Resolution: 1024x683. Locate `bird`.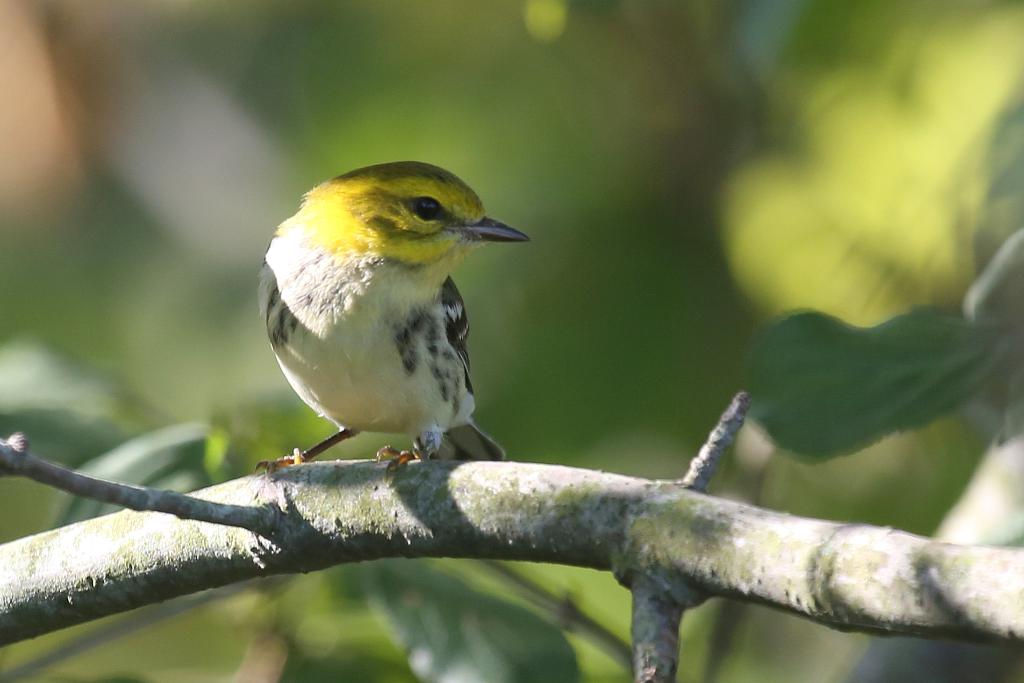
l=258, t=178, r=532, b=502.
